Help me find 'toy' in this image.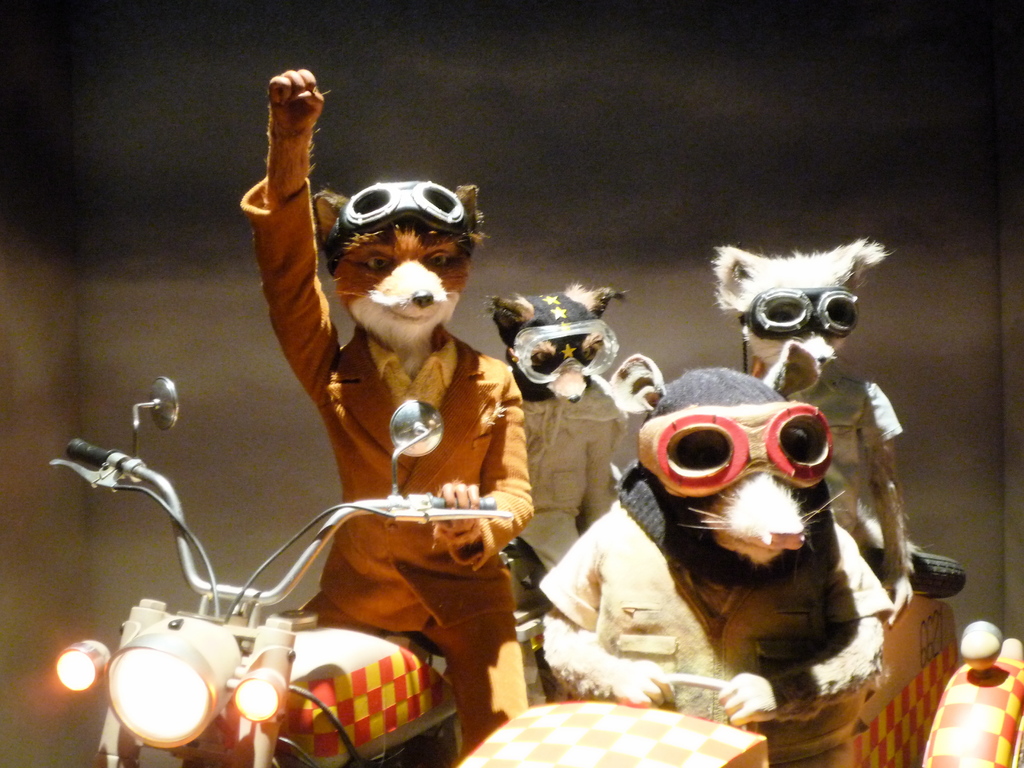
Found it: 483,272,628,695.
